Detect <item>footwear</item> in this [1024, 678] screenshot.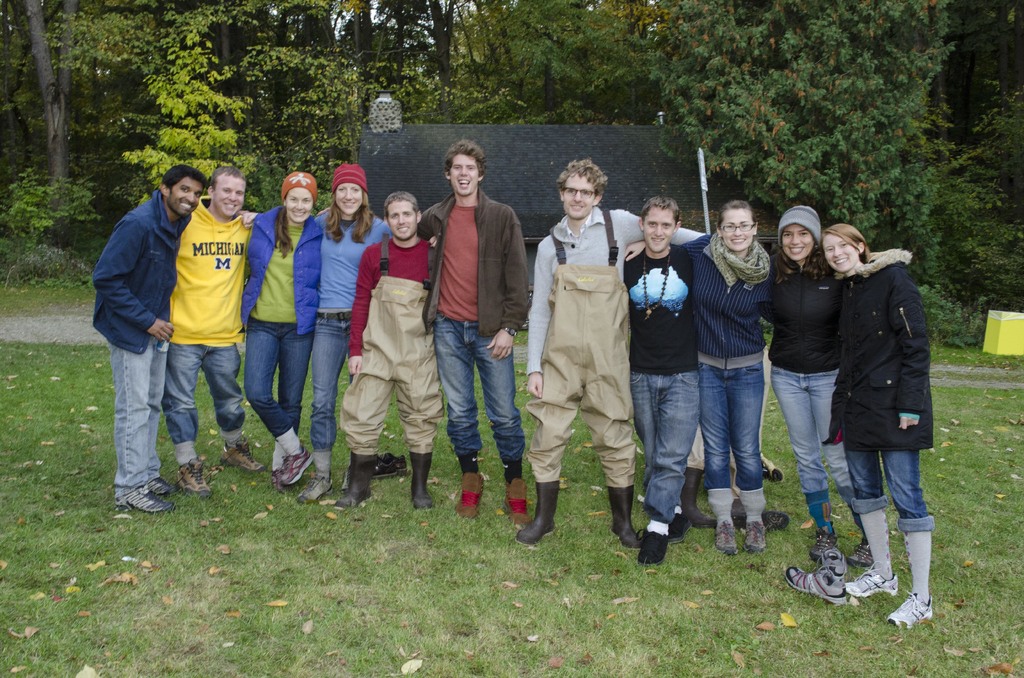
Detection: locate(453, 469, 486, 517).
